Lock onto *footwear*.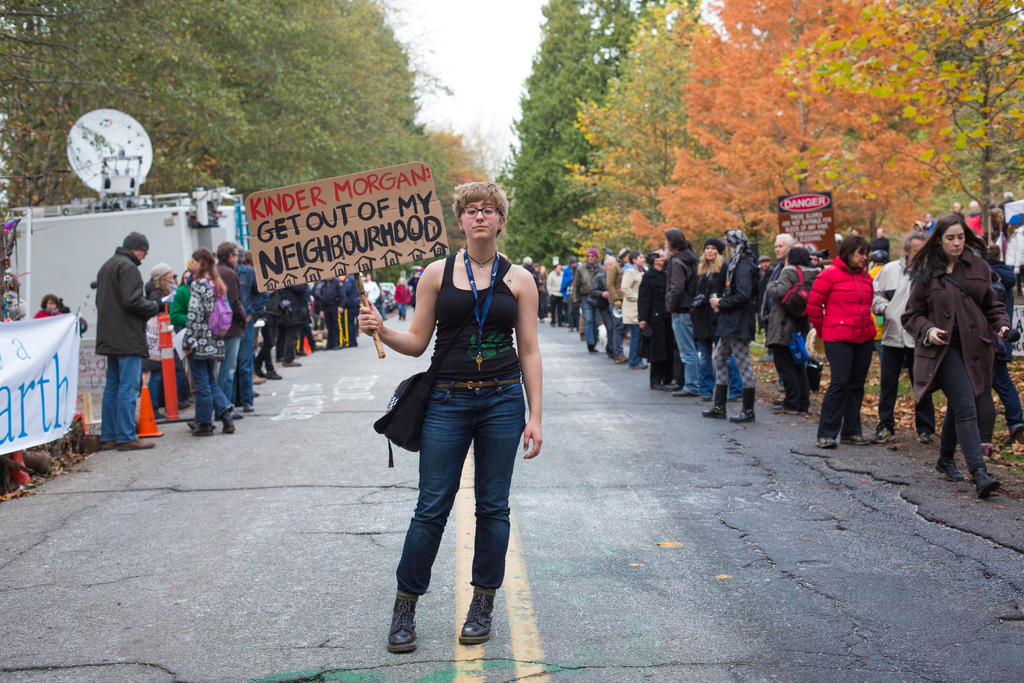
Locked: detection(253, 370, 264, 386).
